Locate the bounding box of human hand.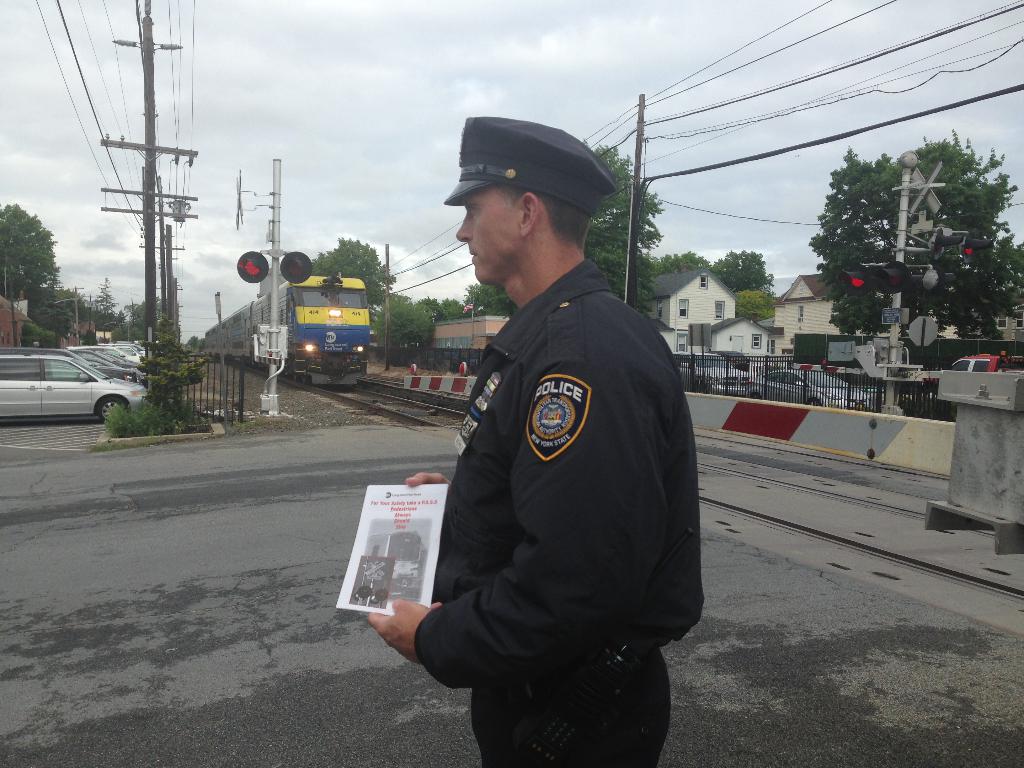
Bounding box: crop(355, 603, 449, 675).
